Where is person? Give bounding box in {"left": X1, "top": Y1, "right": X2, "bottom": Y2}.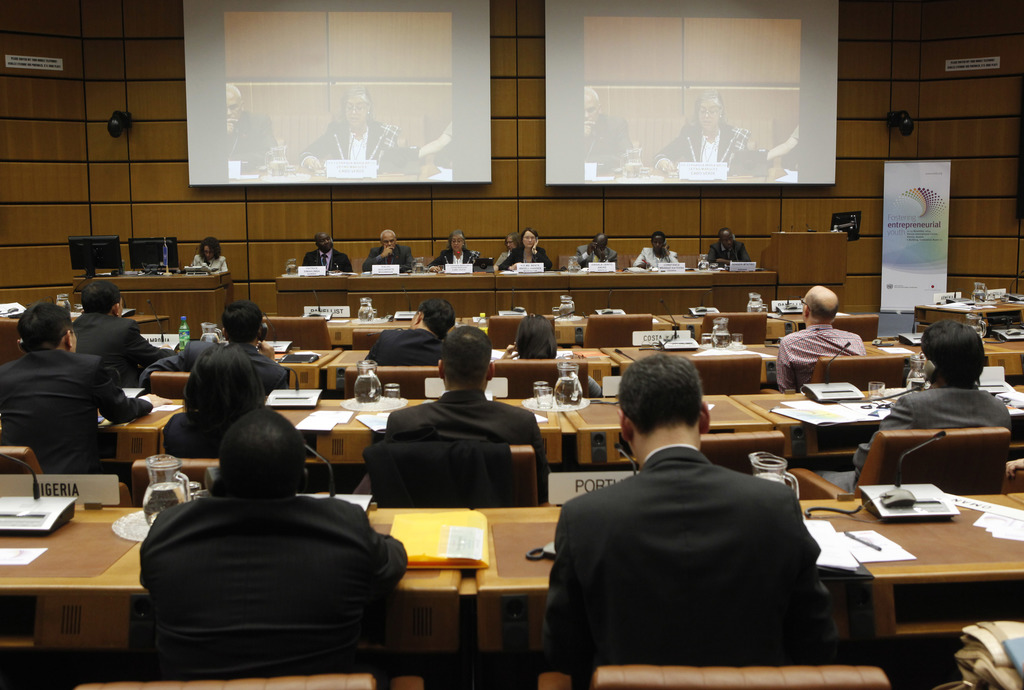
{"left": 0, "top": 303, "right": 163, "bottom": 475}.
